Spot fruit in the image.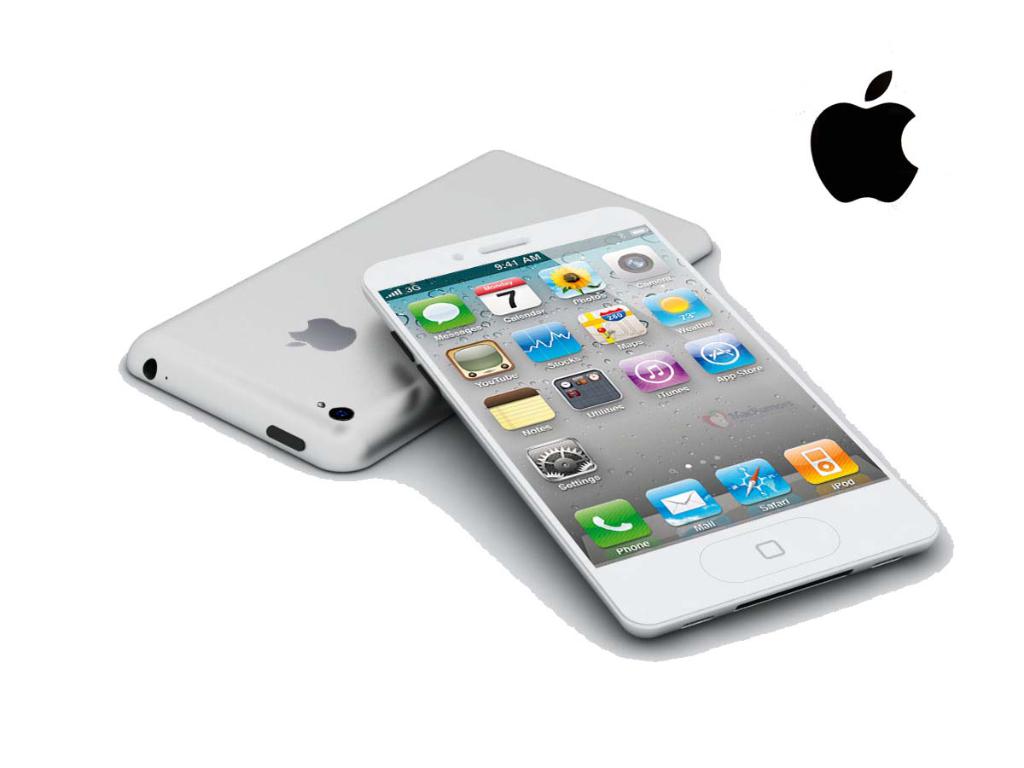
fruit found at 817, 77, 923, 208.
